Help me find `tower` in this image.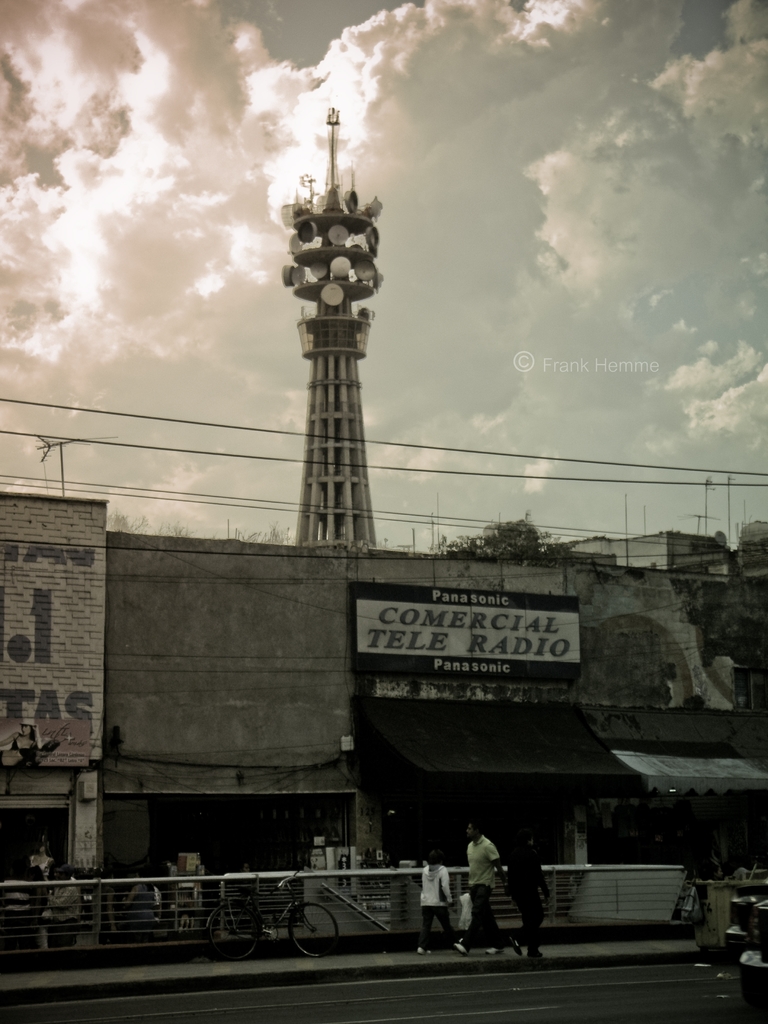
Found it: x1=278, y1=105, x2=408, y2=482.
